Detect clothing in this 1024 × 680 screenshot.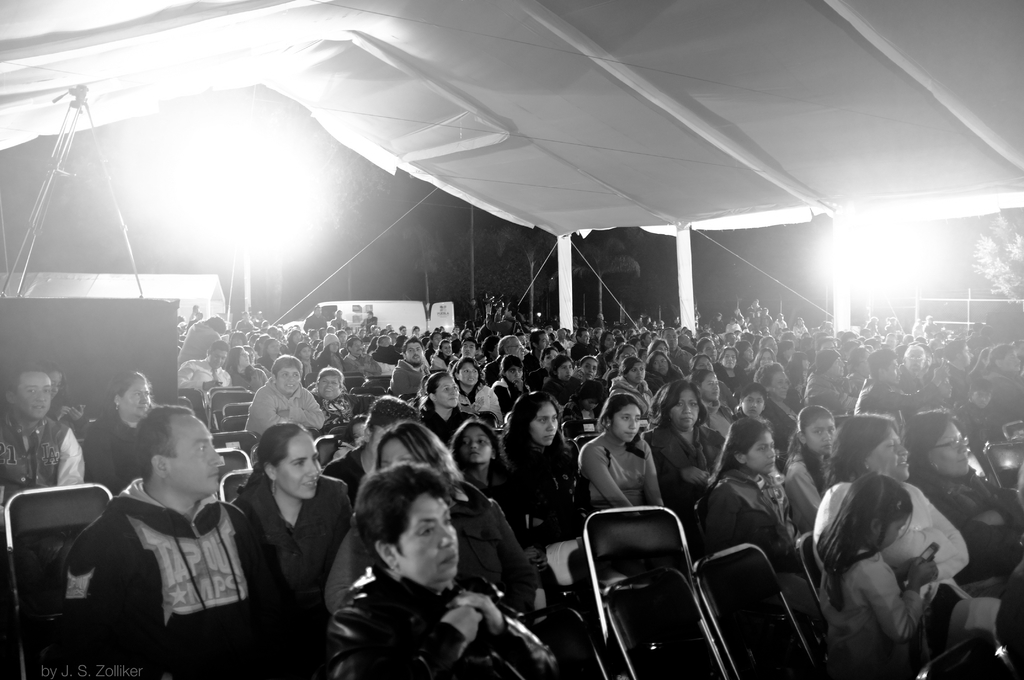
Detection: {"left": 325, "top": 449, "right": 371, "bottom": 480}.
